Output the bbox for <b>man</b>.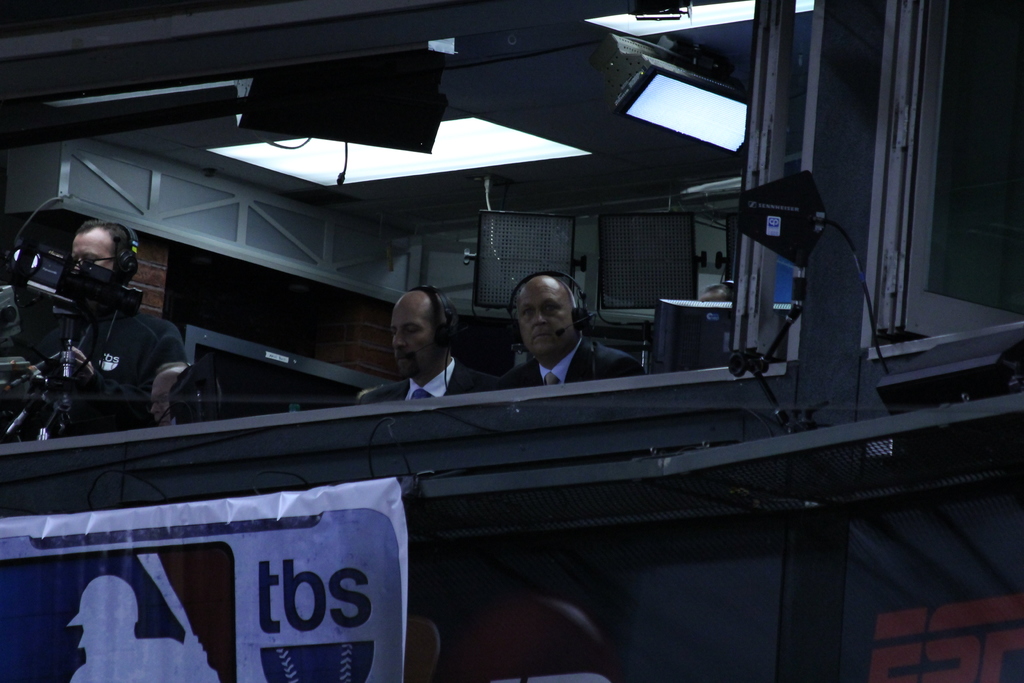
{"x1": 348, "y1": 288, "x2": 486, "y2": 413}.
